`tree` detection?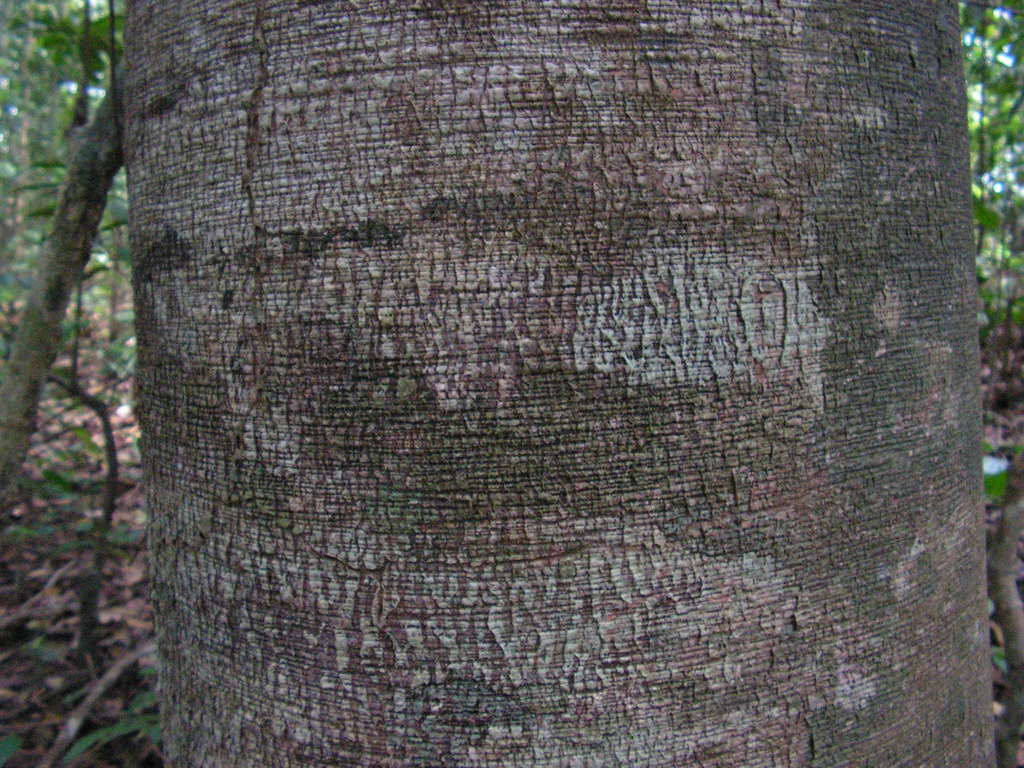
{"x1": 133, "y1": 0, "x2": 998, "y2": 766}
